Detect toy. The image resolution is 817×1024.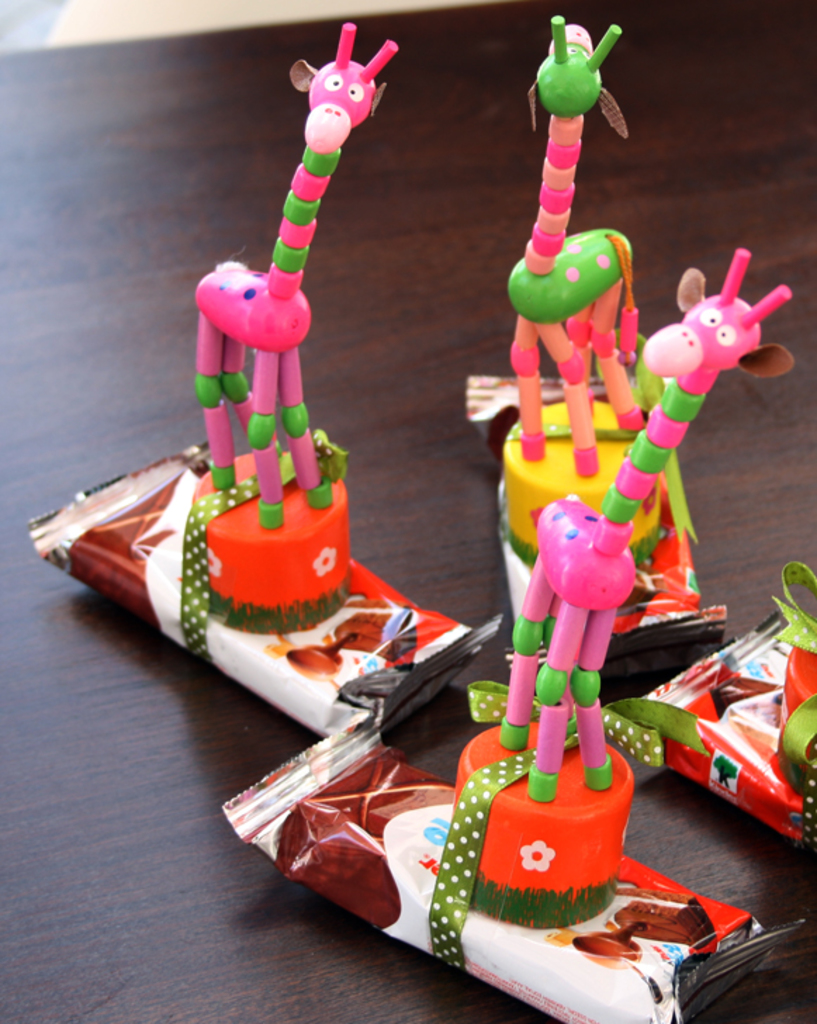
[x1=495, y1=248, x2=793, y2=806].
